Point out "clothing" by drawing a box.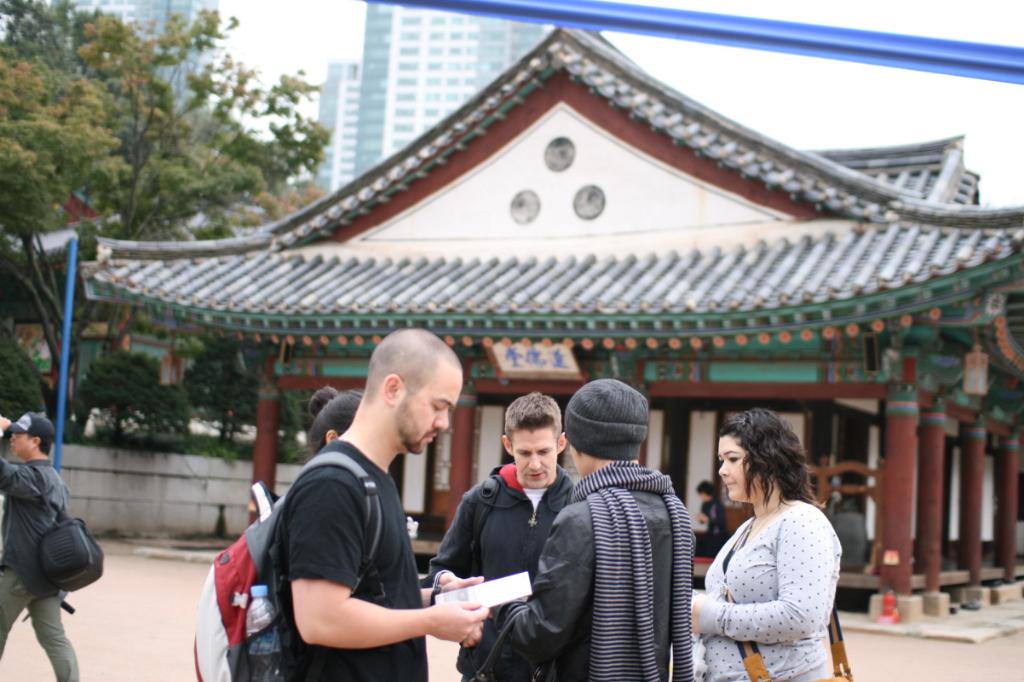
[276, 437, 429, 681].
